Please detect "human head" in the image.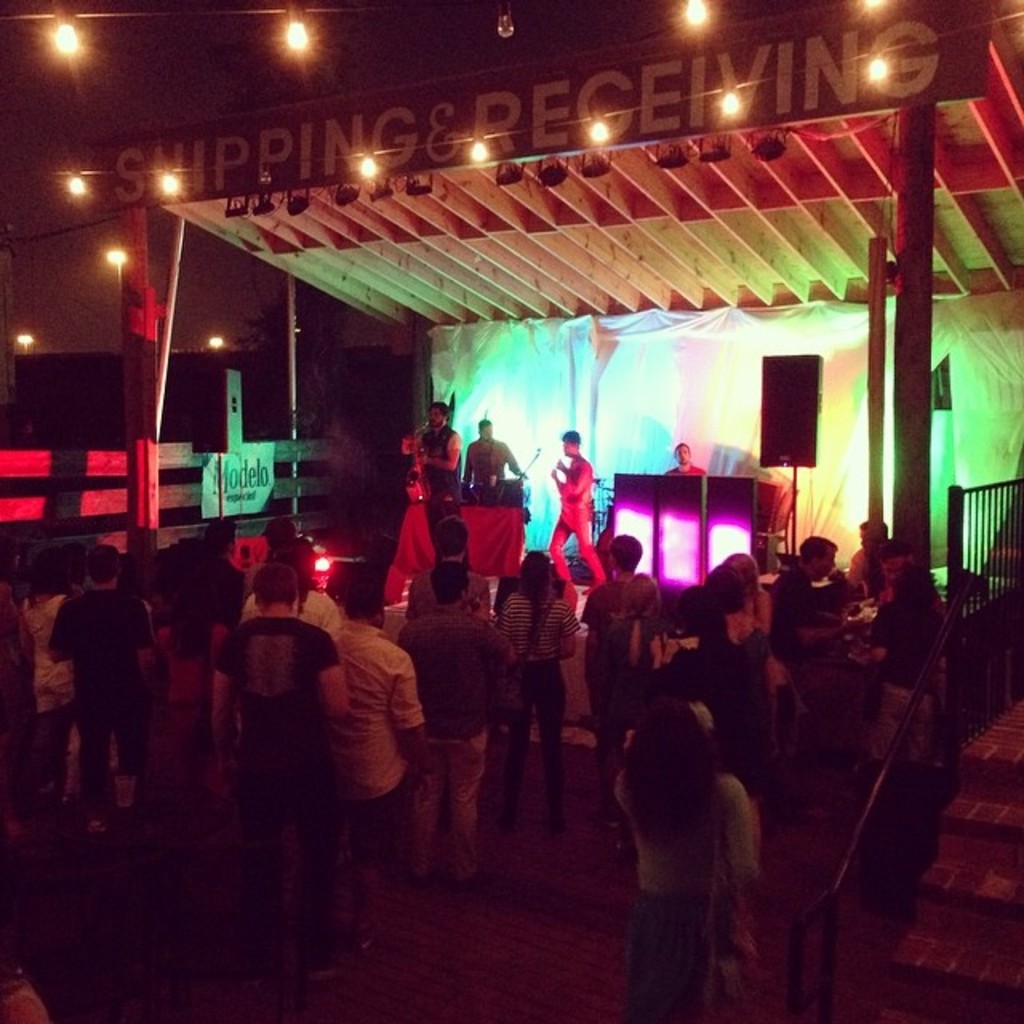
<region>704, 563, 747, 611</region>.
